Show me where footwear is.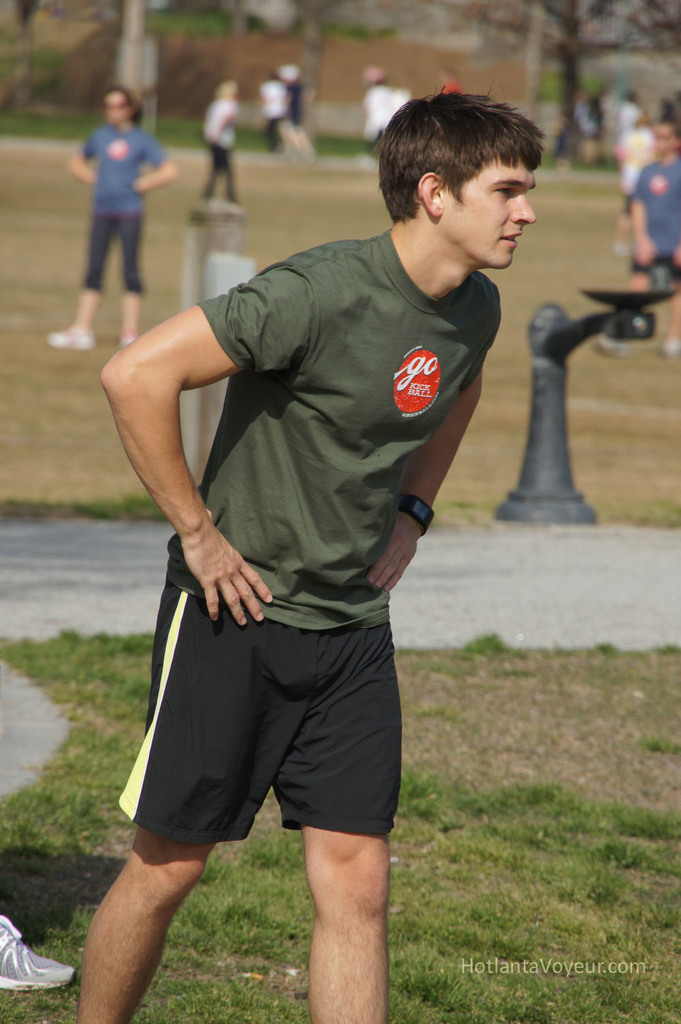
footwear is at box(0, 912, 76, 989).
